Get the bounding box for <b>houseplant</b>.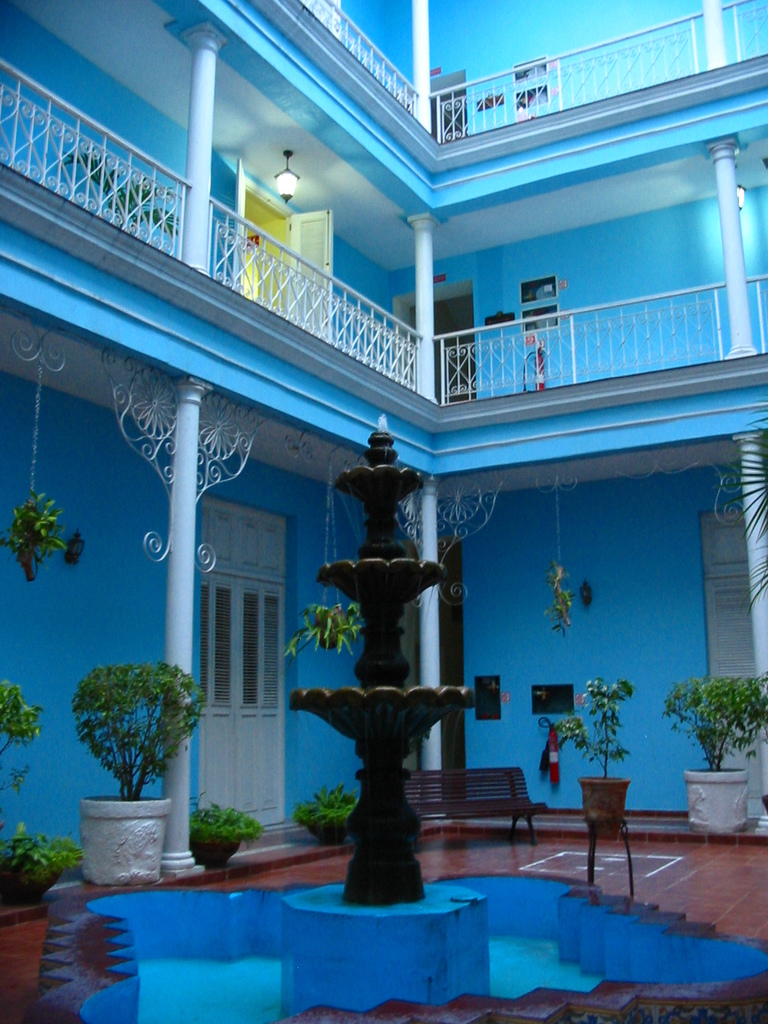
region(190, 804, 265, 870).
